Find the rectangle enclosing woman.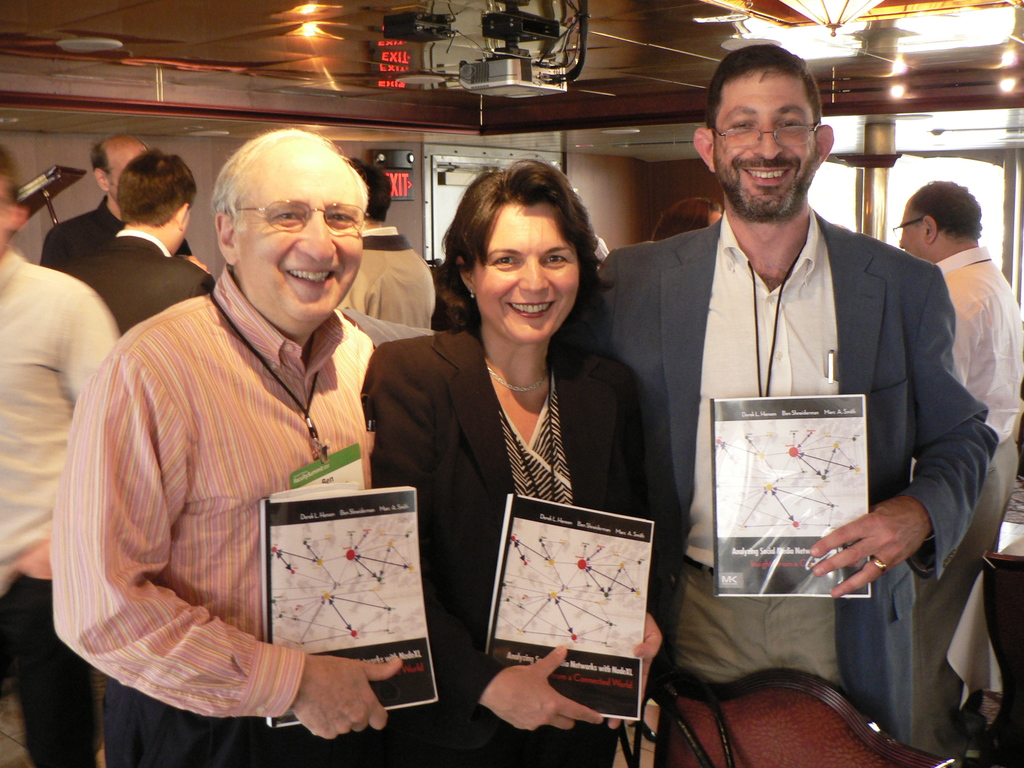
BBox(359, 153, 673, 760).
